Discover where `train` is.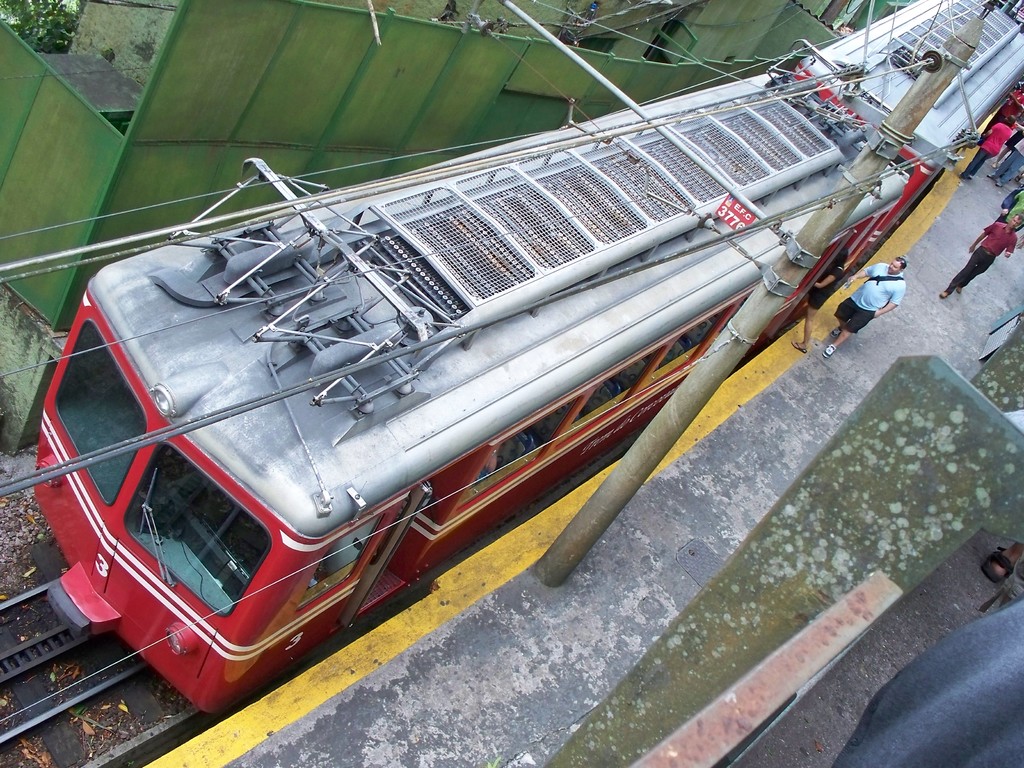
Discovered at Rect(31, 0, 1023, 717).
